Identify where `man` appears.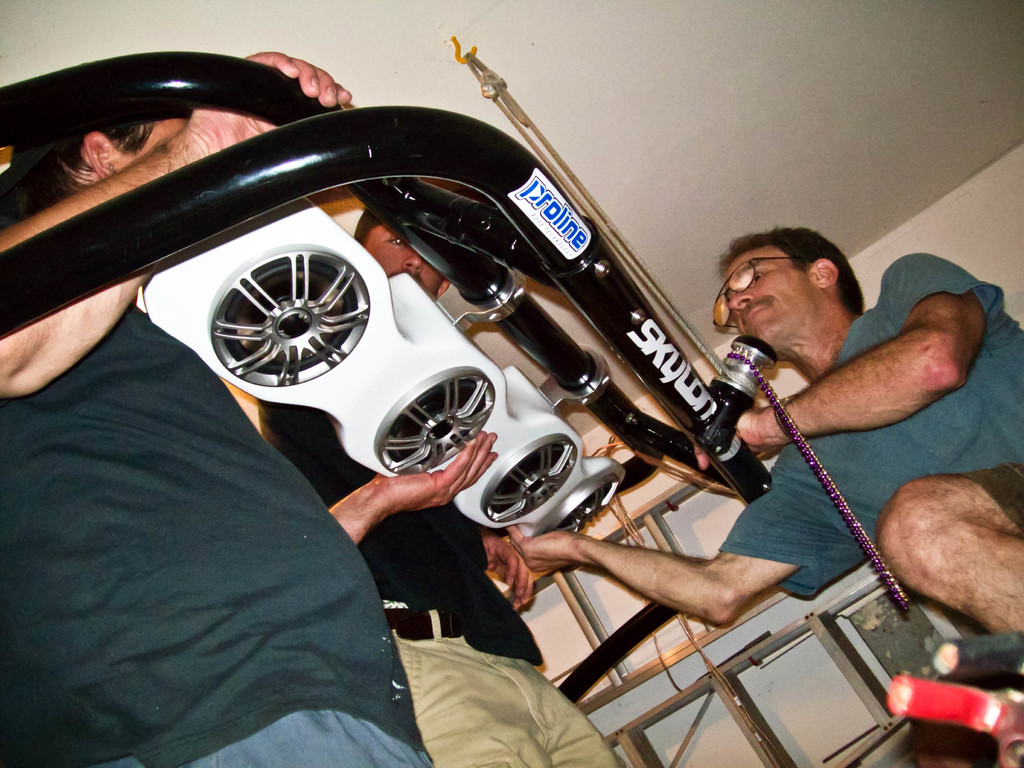
Appears at 257:207:621:767.
